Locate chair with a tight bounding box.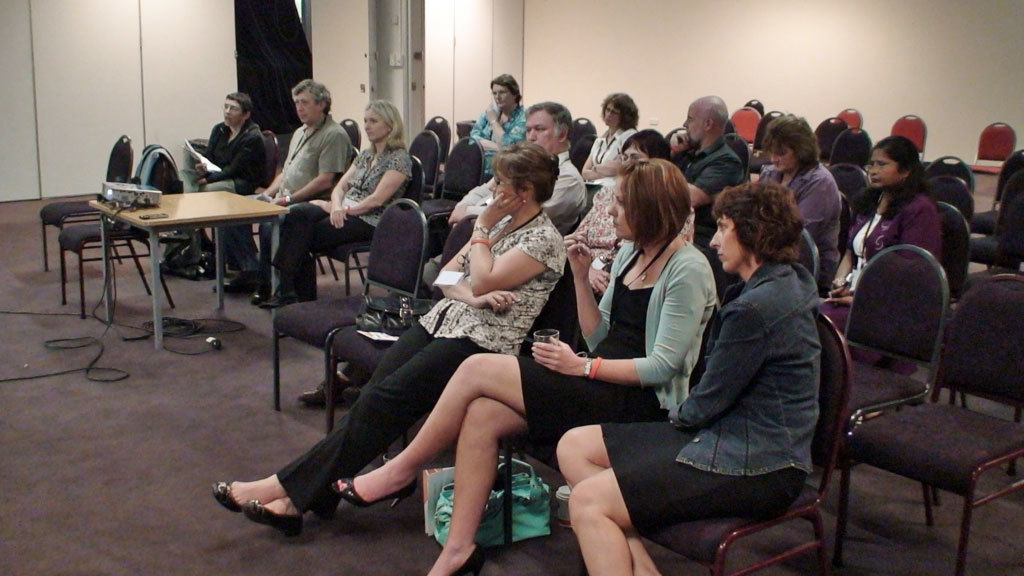
x1=270, y1=195, x2=435, y2=433.
